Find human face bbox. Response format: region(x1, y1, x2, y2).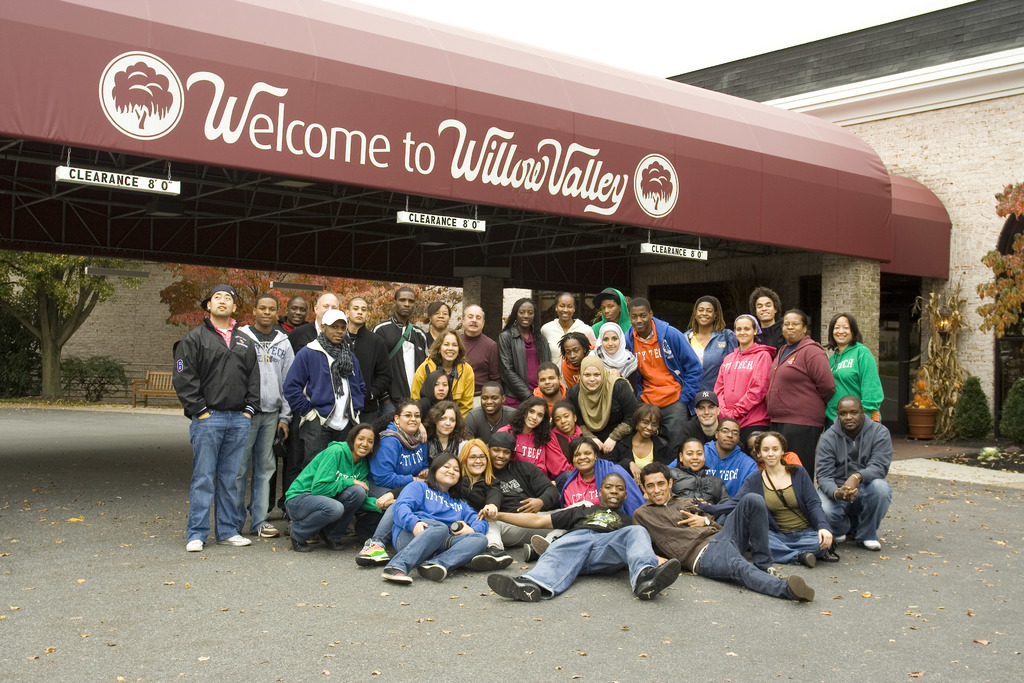
region(255, 298, 276, 328).
